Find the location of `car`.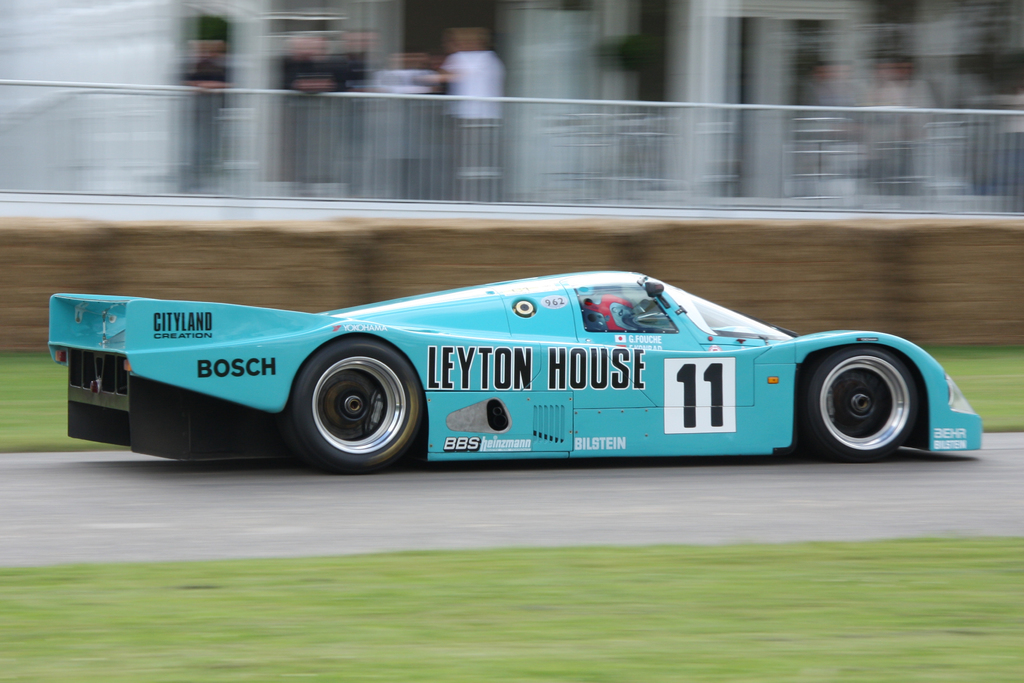
Location: crop(51, 268, 986, 473).
